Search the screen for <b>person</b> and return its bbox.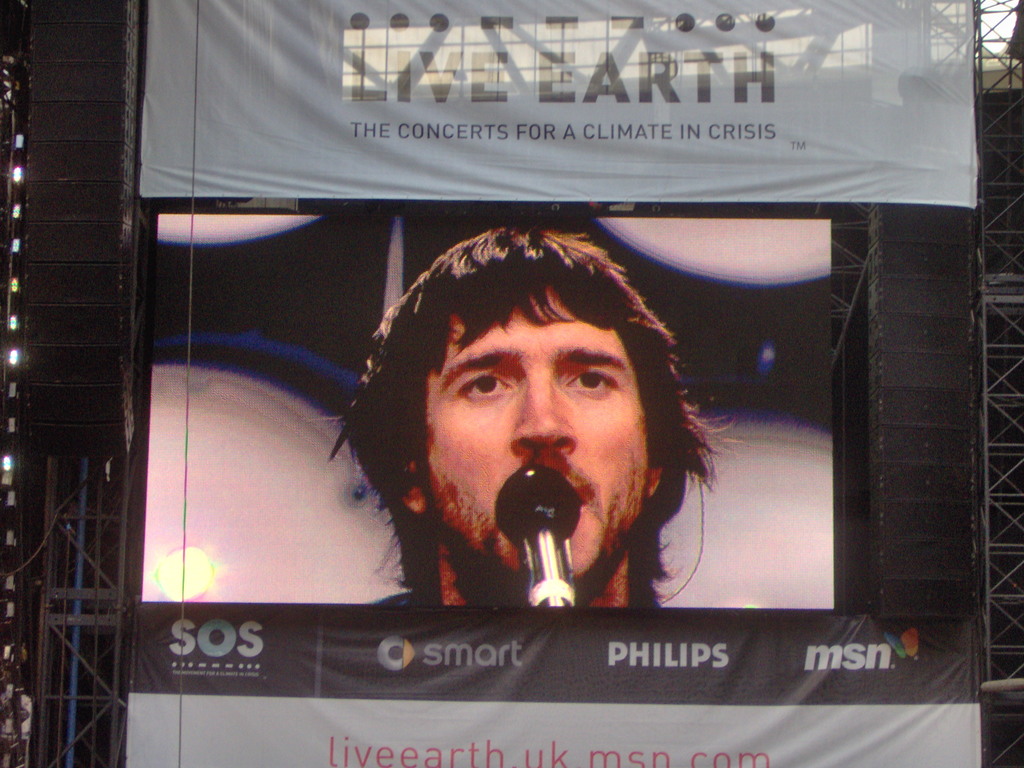
Found: bbox=[336, 258, 708, 626].
